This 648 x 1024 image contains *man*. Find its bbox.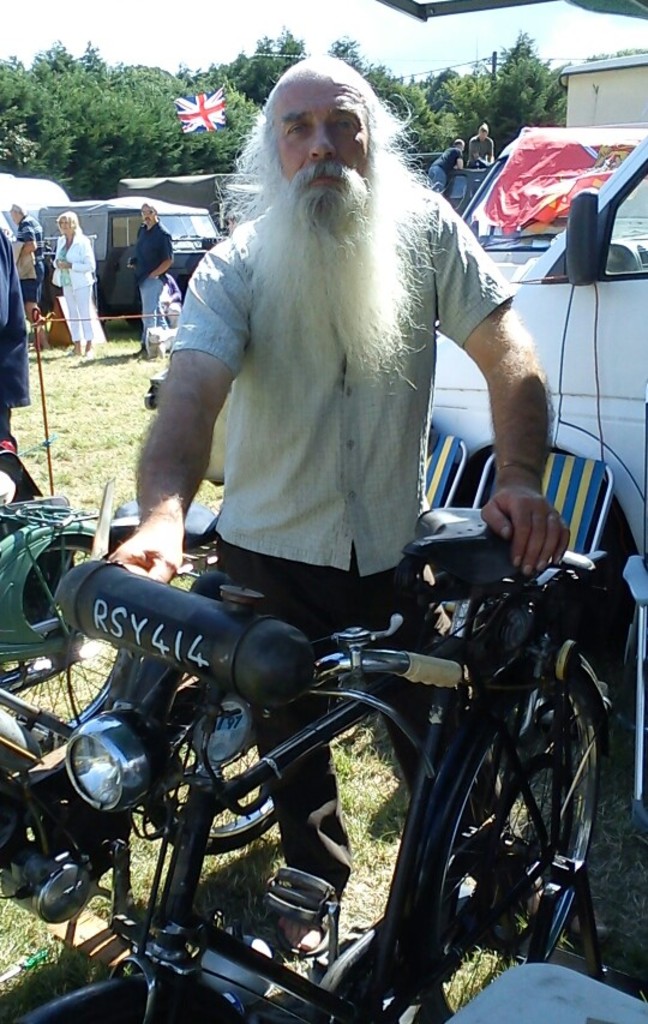
(x1=432, y1=142, x2=462, y2=197).
